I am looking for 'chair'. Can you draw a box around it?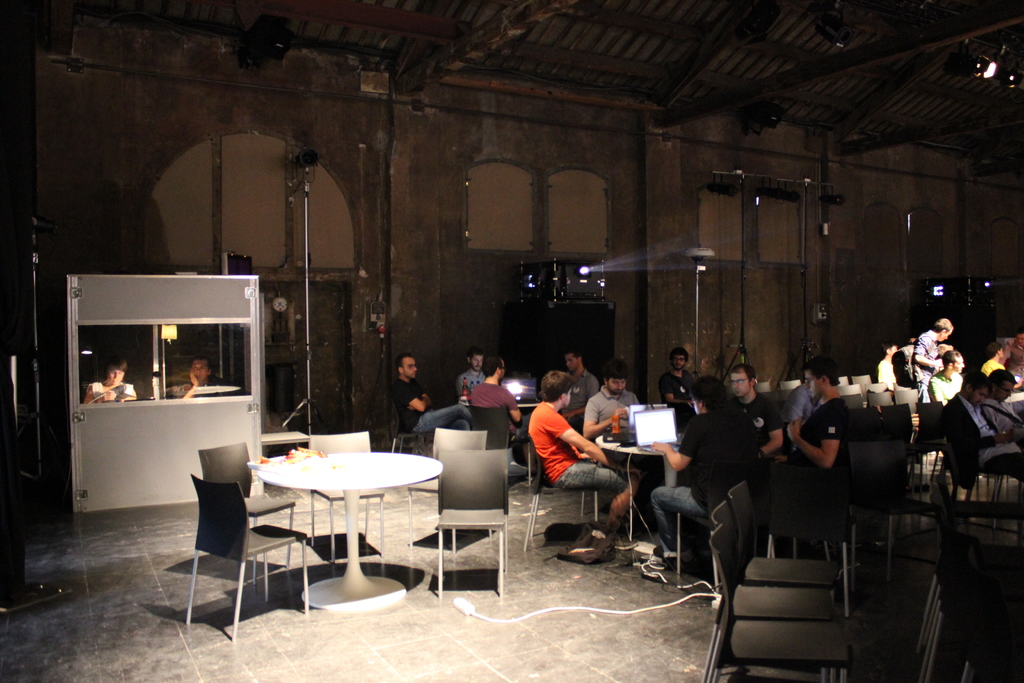
Sure, the bounding box is [186,473,304,645].
